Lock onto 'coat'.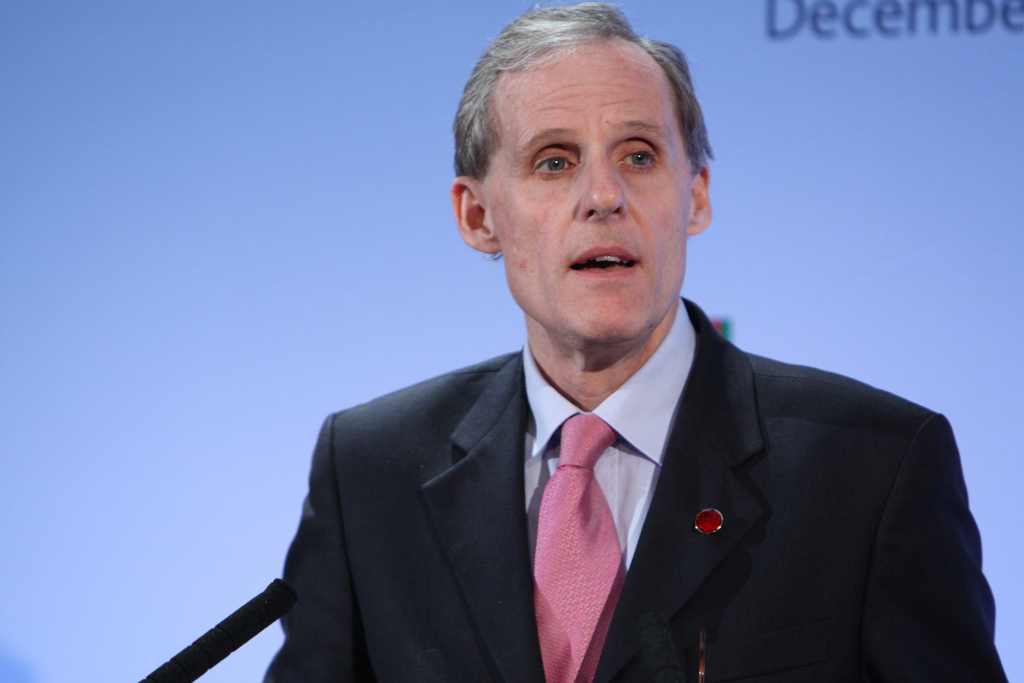
Locked: x1=259, y1=292, x2=1006, y2=682.
